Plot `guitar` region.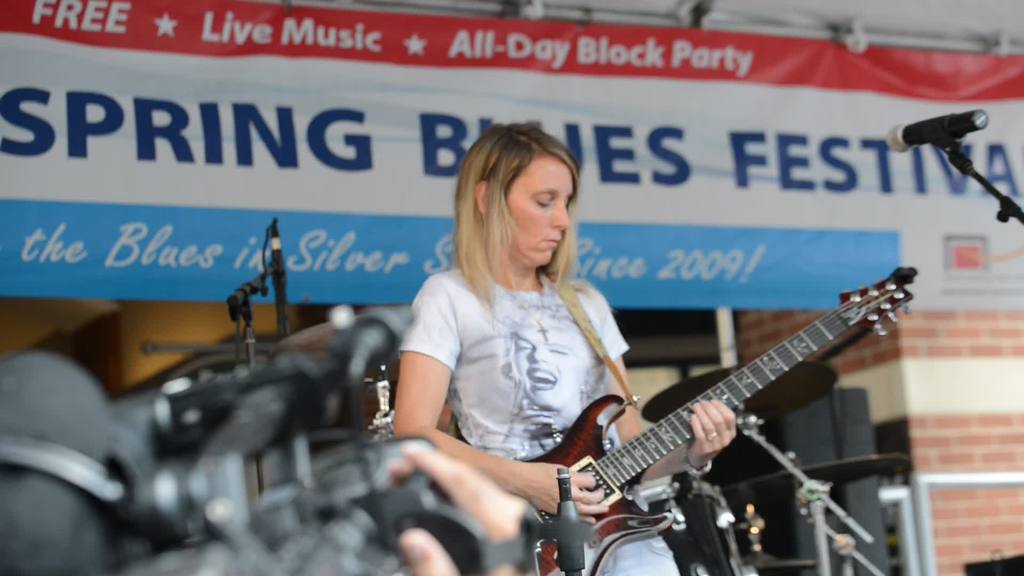
Plotted at (left=479, top=255, right=938, bottom=572).
